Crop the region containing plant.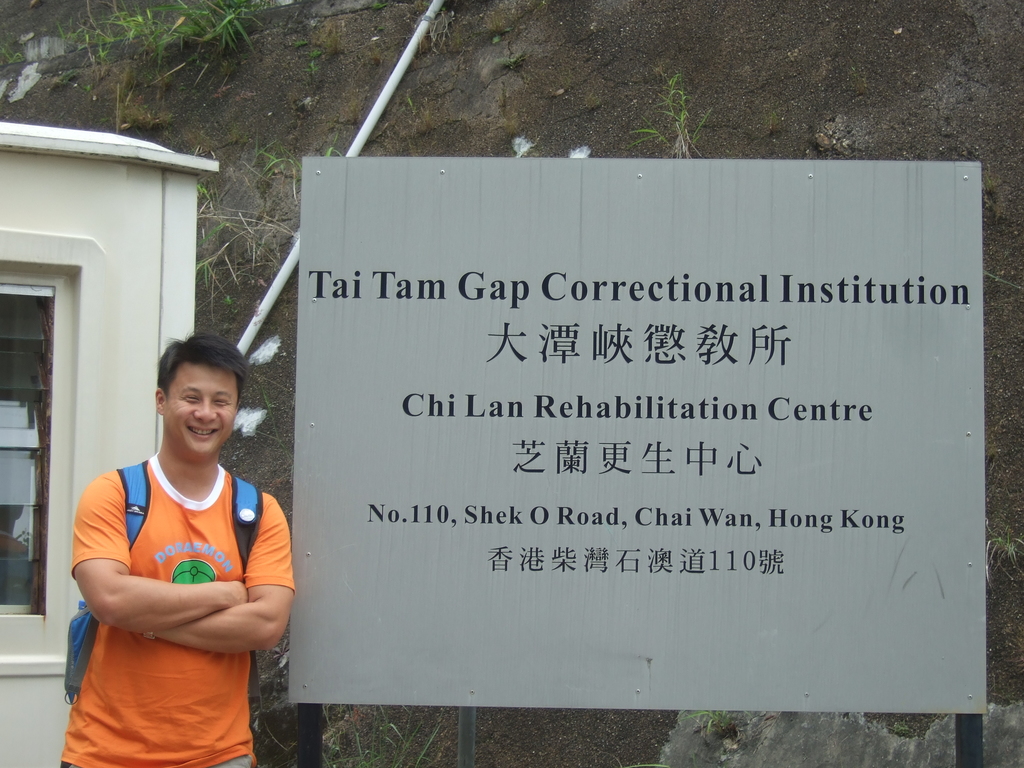
Crop region: (left=323, top=705, right=442, bottom=767).
